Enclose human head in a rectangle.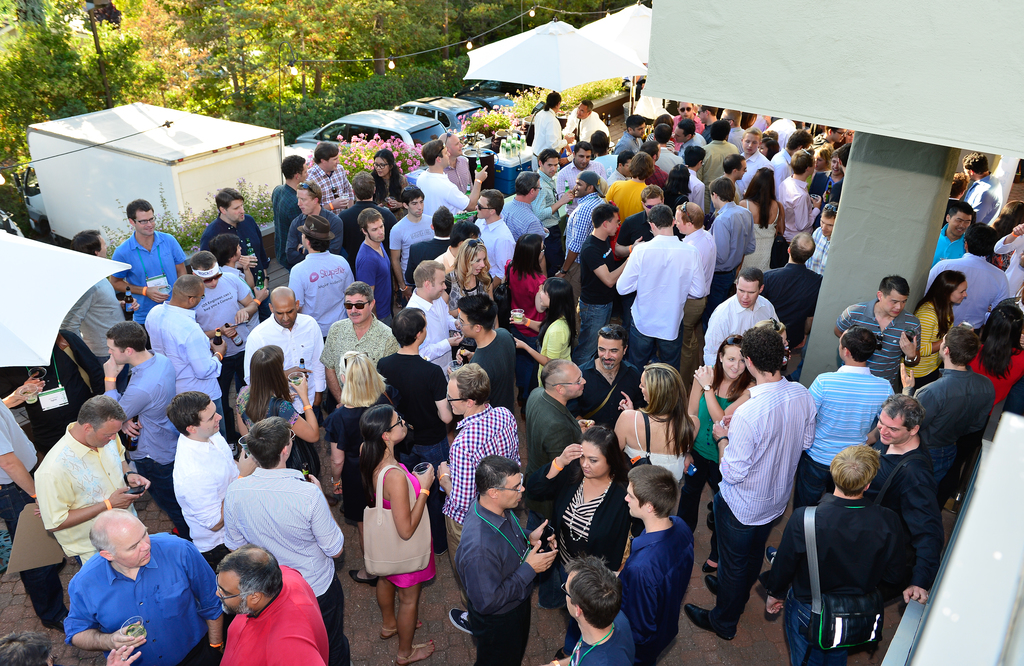
bbox=(592, 204, 622, 234).
